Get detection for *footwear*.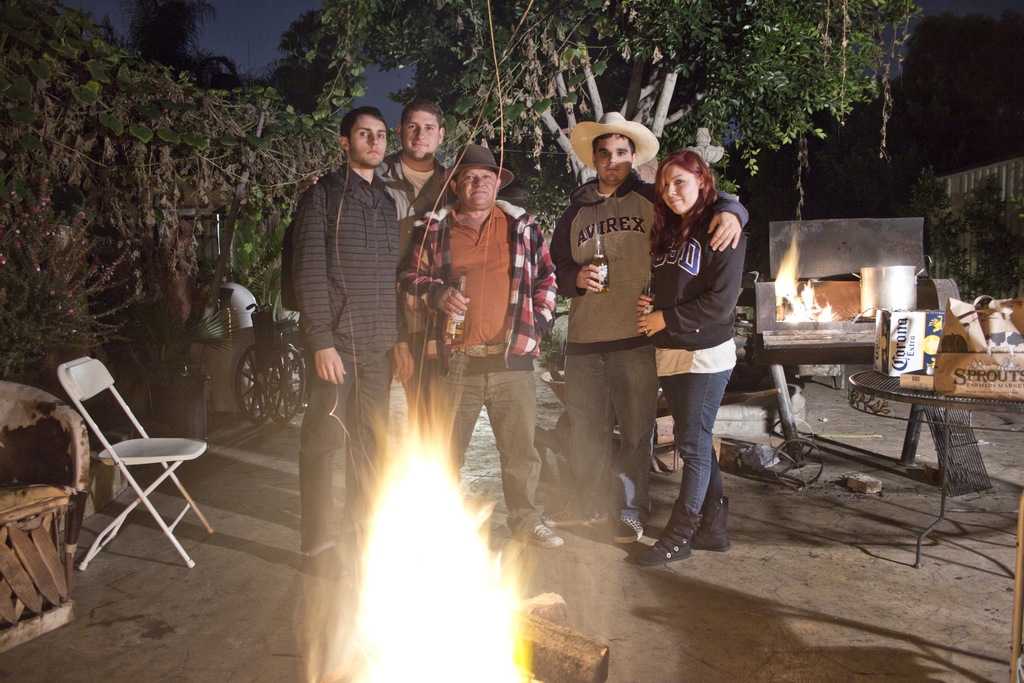
Detection: detection(519, 520, 563, 551).
